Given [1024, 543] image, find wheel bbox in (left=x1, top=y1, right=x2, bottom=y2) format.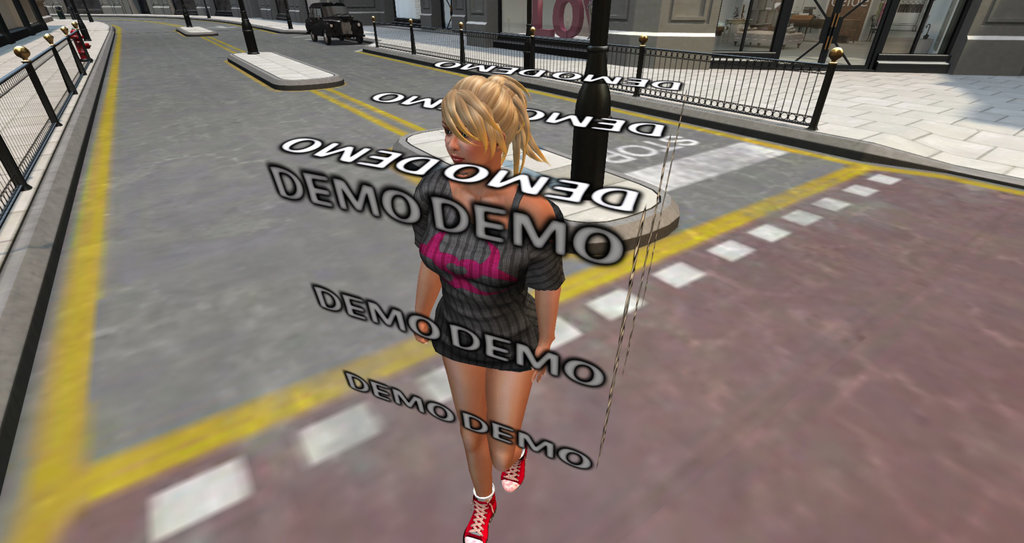
(left=321, top=30, right=330, bottom=40).
